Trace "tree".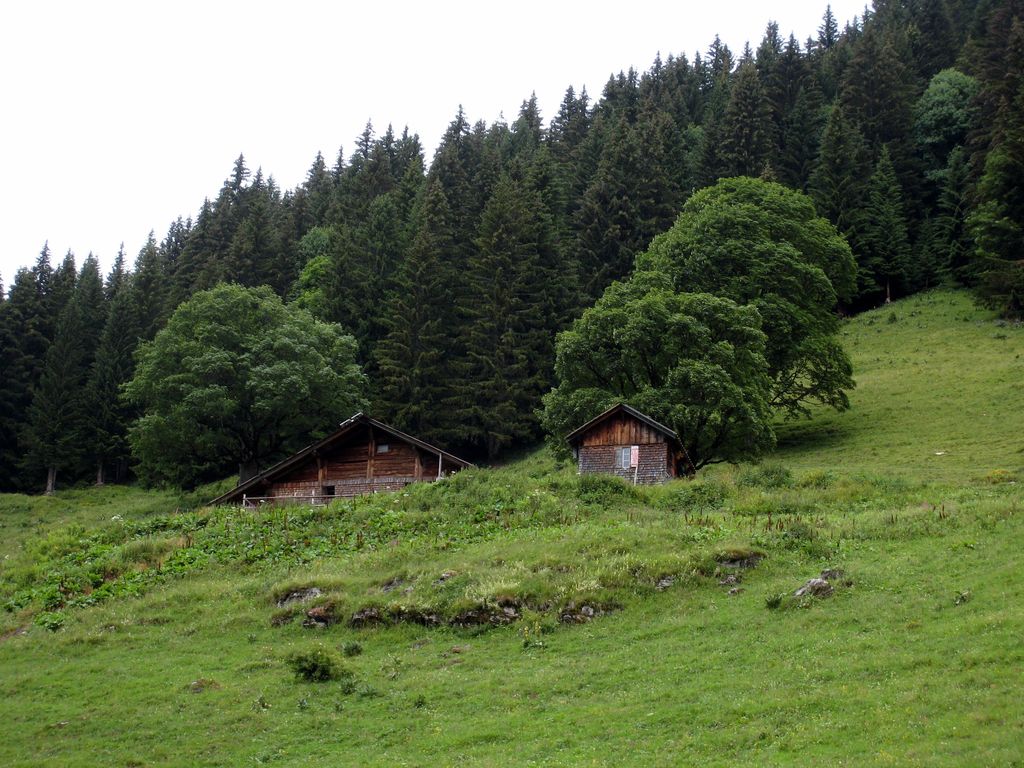
Traced to 630/173/863/428.
